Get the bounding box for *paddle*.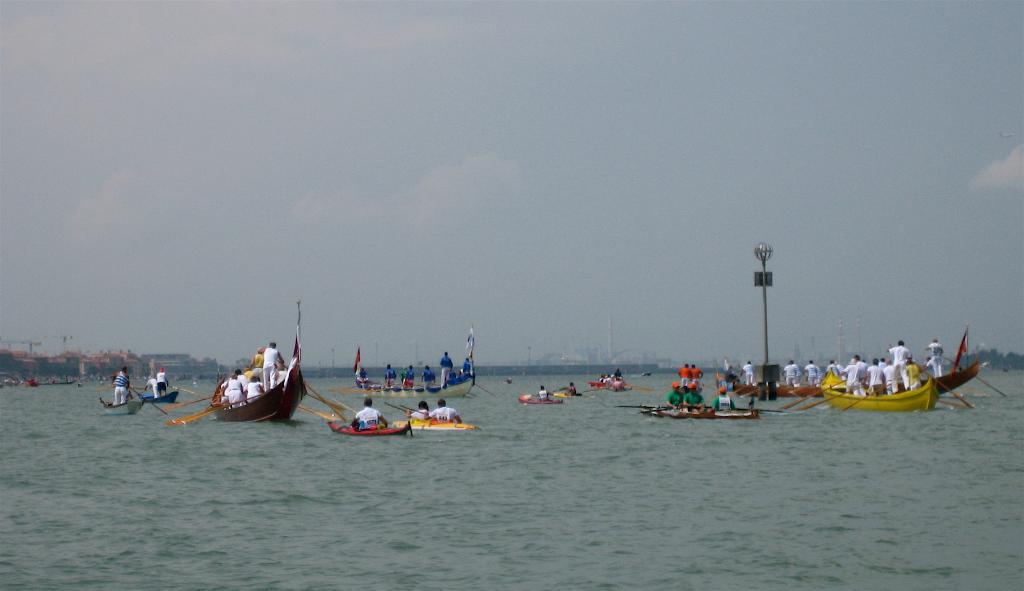
474/385/495/398.
